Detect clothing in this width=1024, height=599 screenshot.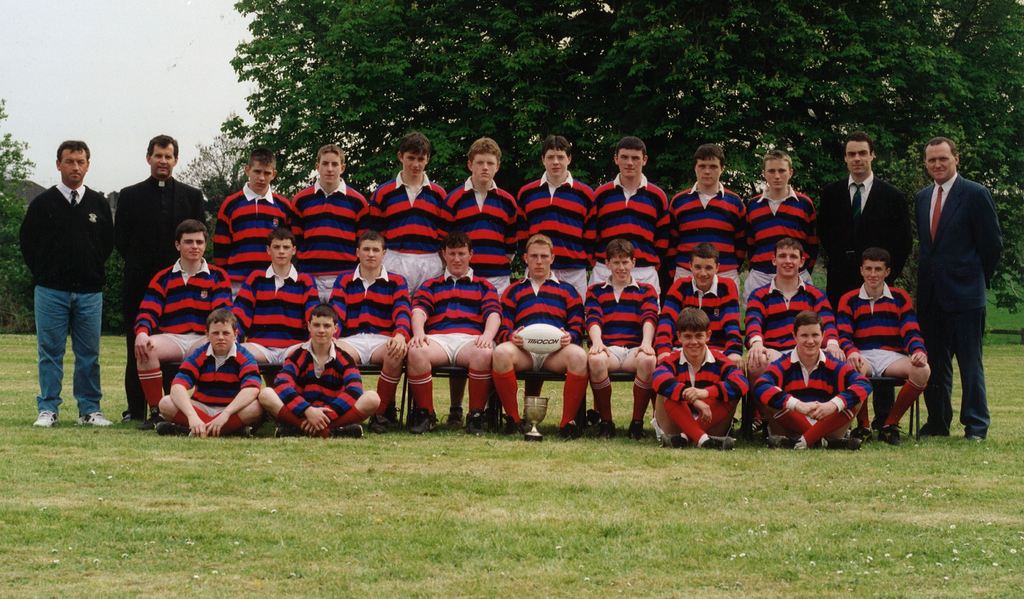
Detection: <box>517,163,598,307</box>.
